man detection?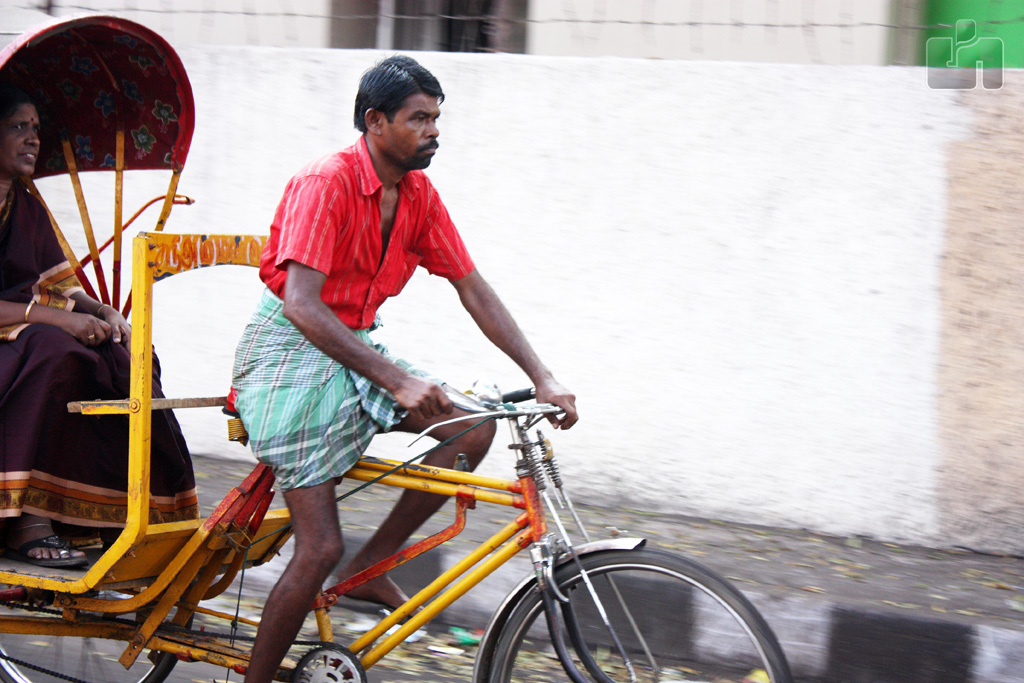
[229, 54, 584, 673]
